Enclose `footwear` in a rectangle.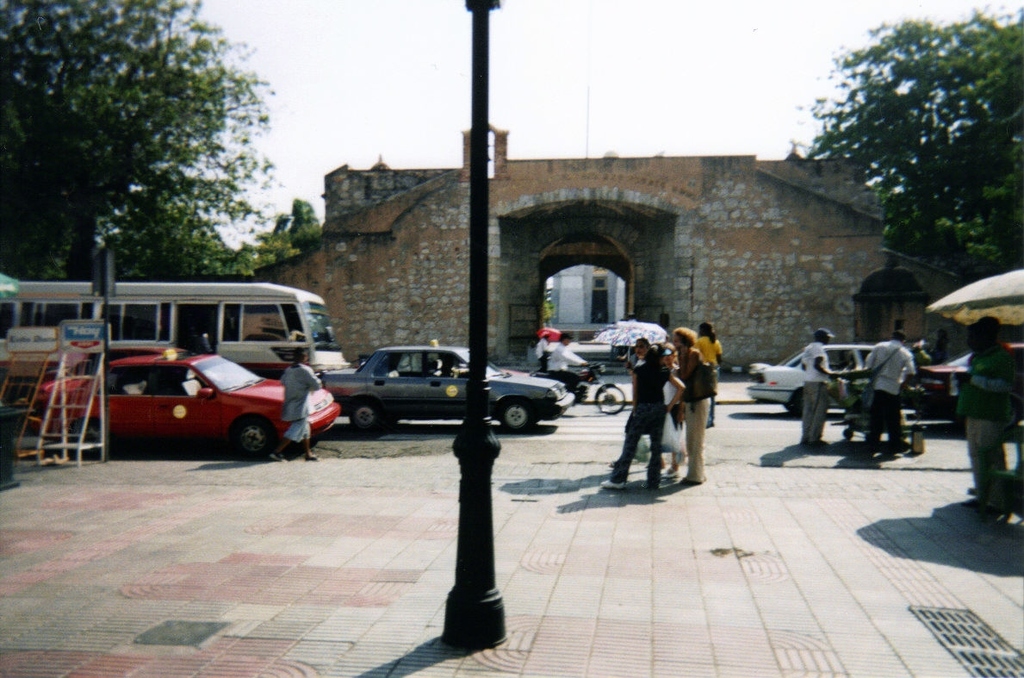
Rect(600, 480, 624, 492).
